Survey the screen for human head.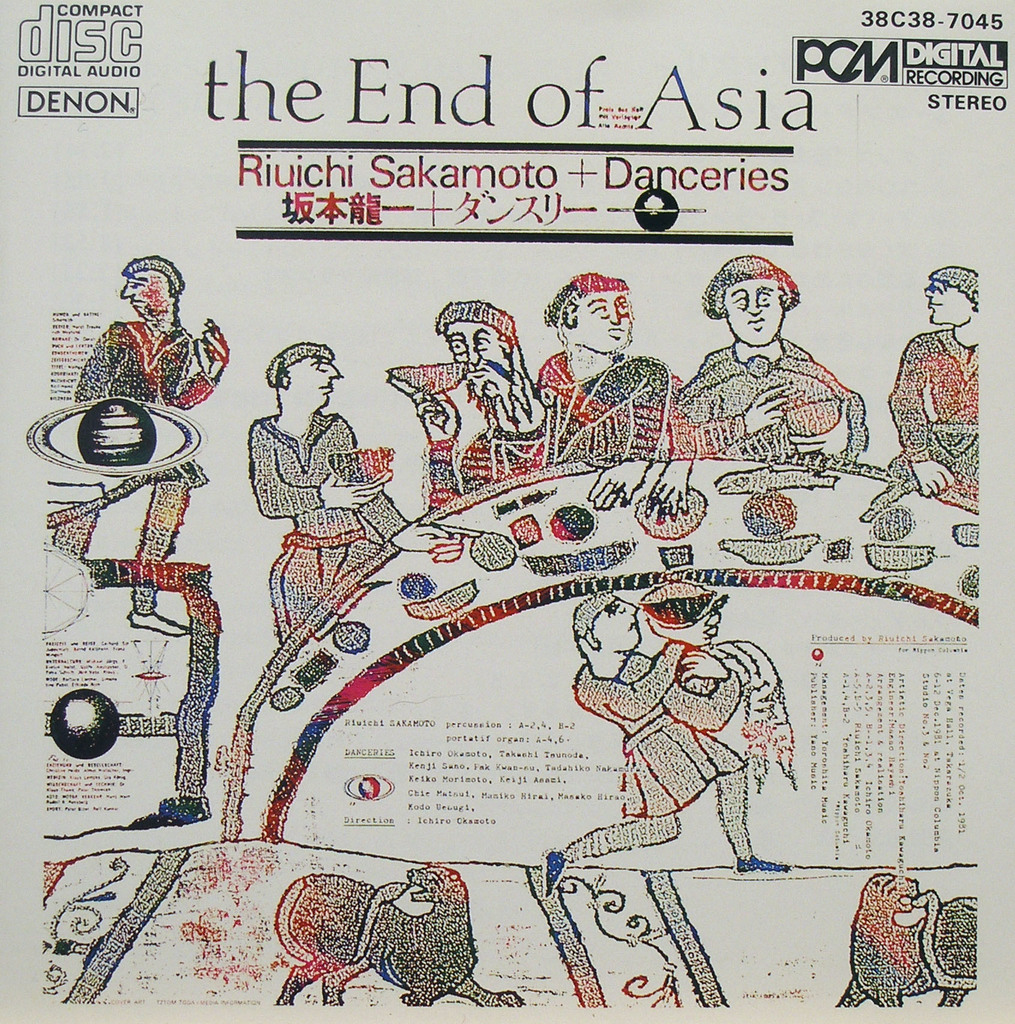
Survey found: <region>704, 253, 797, 339</region>.
